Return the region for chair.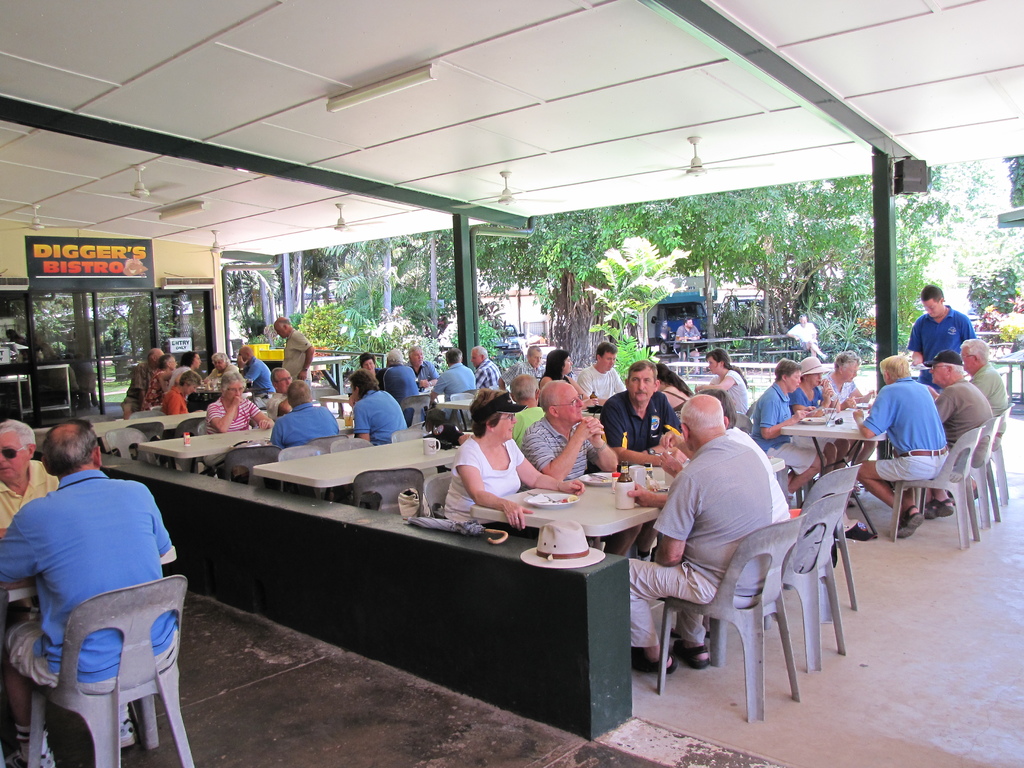
l=126, t=405, r=161, b=421.
